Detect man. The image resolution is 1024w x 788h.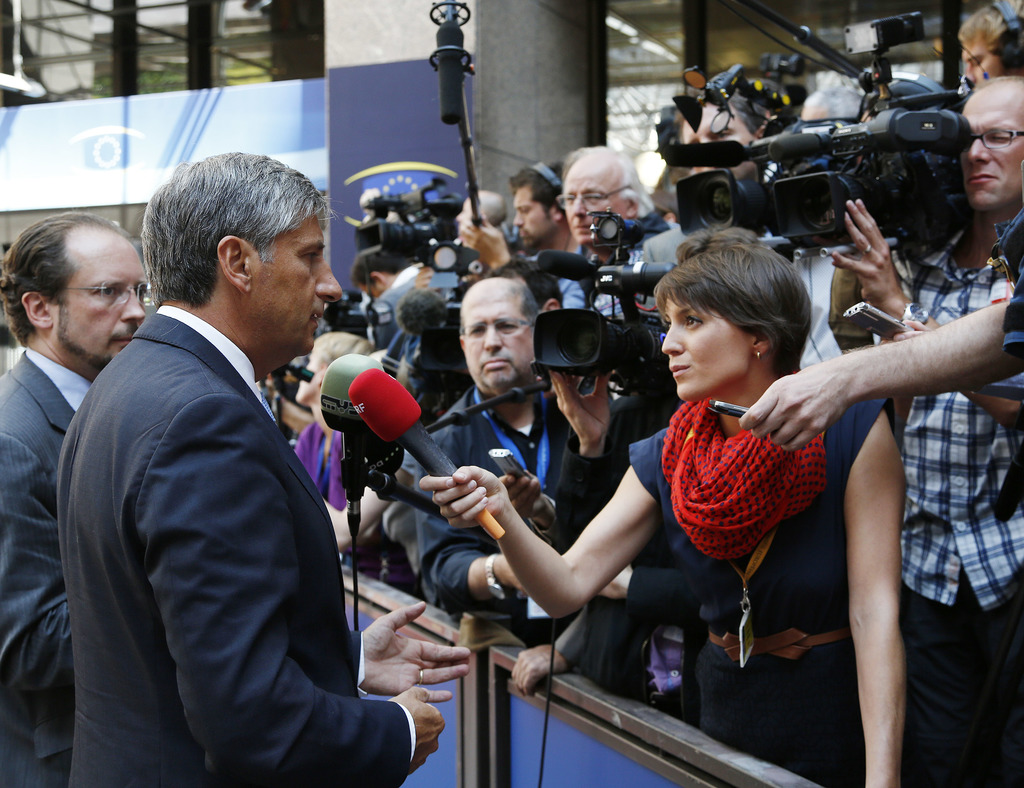
x1=776 y1=86 x2=872 y2=372.
